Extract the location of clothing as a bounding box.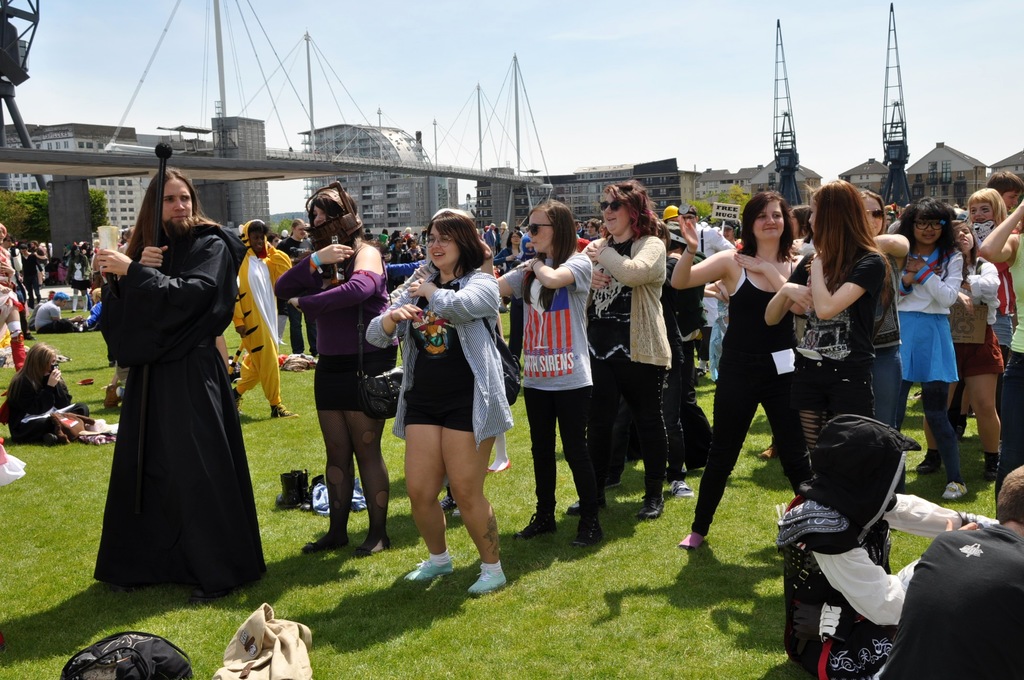
912,530,1023,679.
